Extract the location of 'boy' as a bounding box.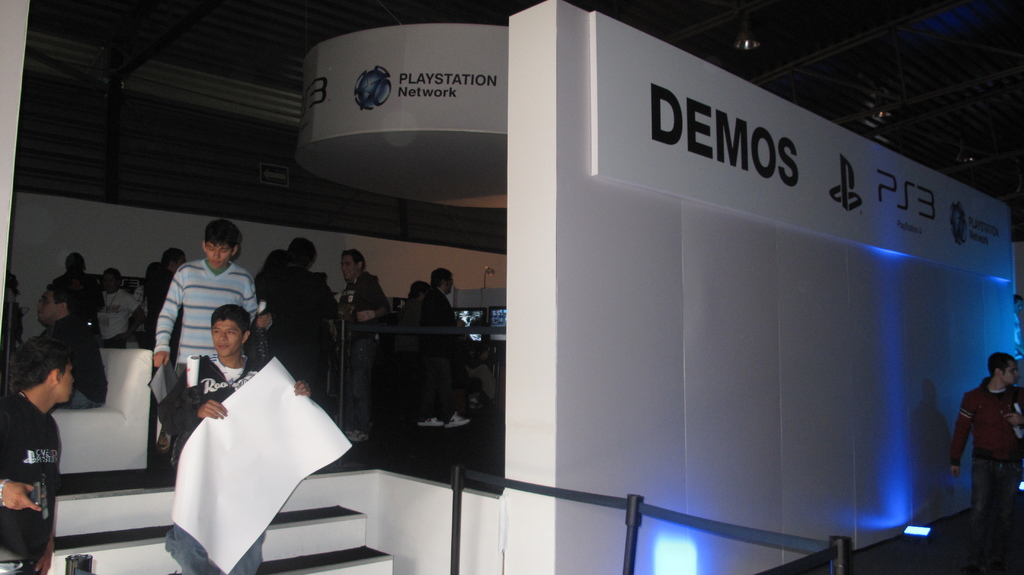
pyautogui.locateOnScreen(337, 247, 388, 448).
